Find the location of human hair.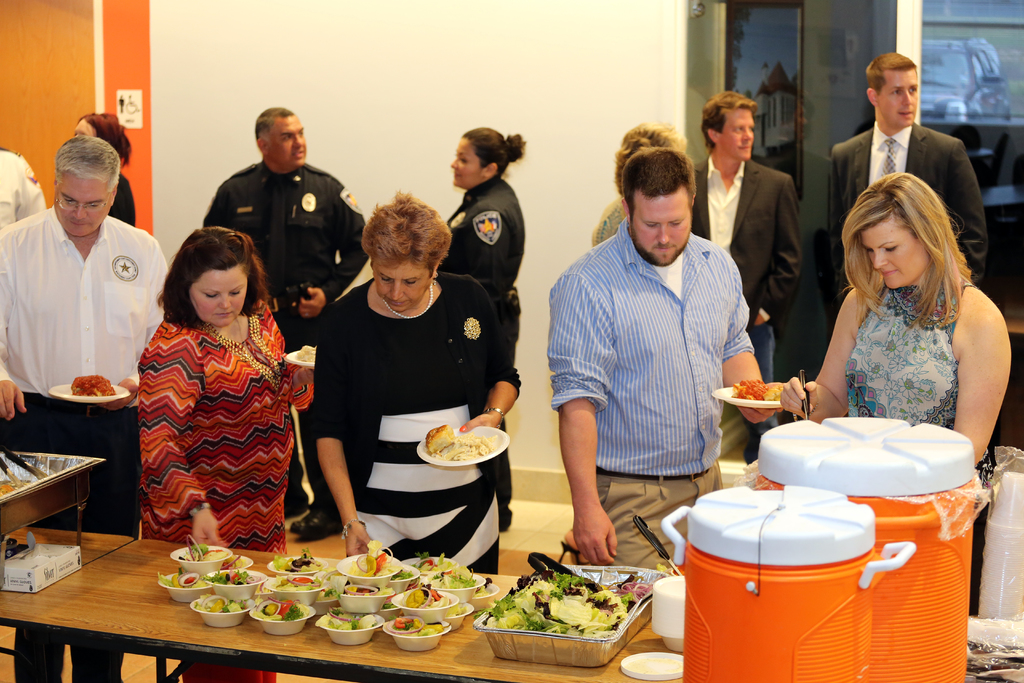
Location: left=612, top=120, right=689, bottom=199.
